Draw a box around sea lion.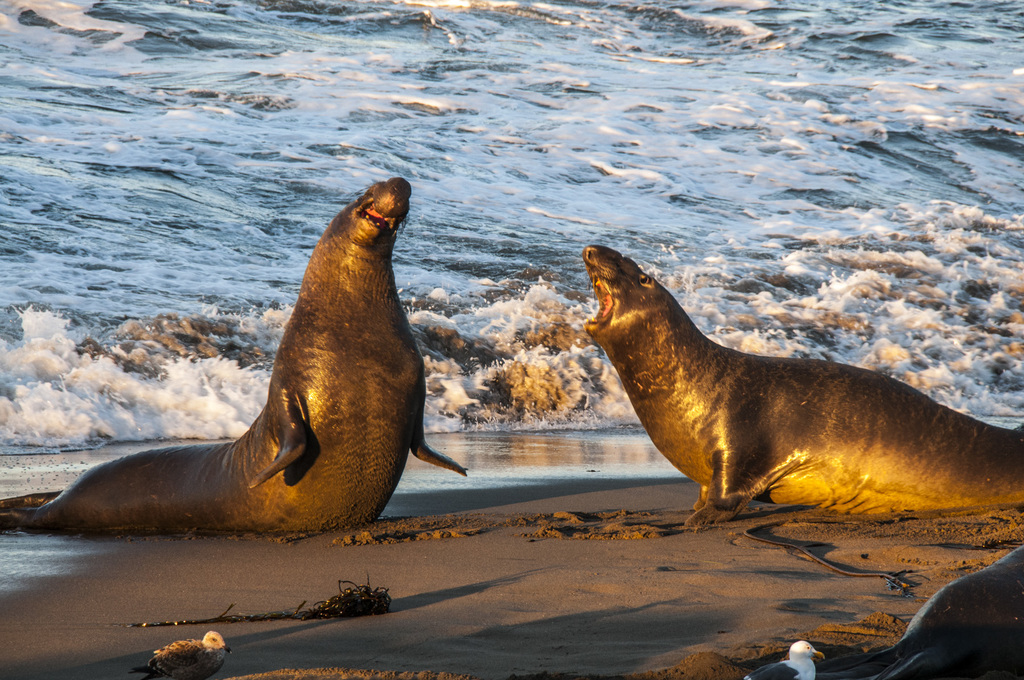
(left=584, top=248, right=1023, bottom=544).
